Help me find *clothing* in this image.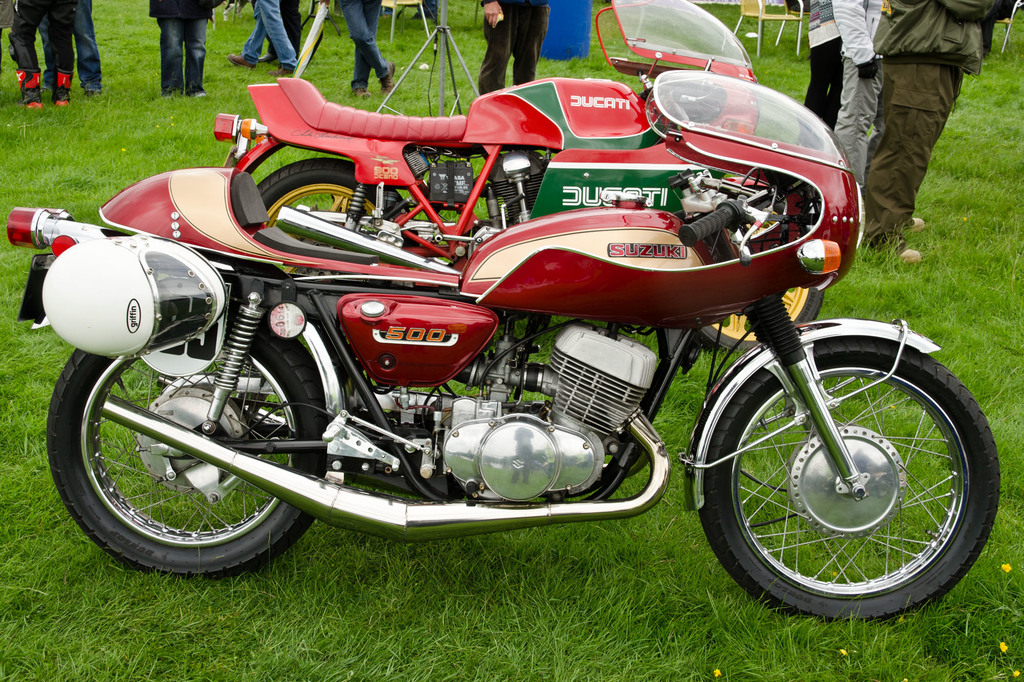
Found it: bbox=(335, 0, 397, 89).
